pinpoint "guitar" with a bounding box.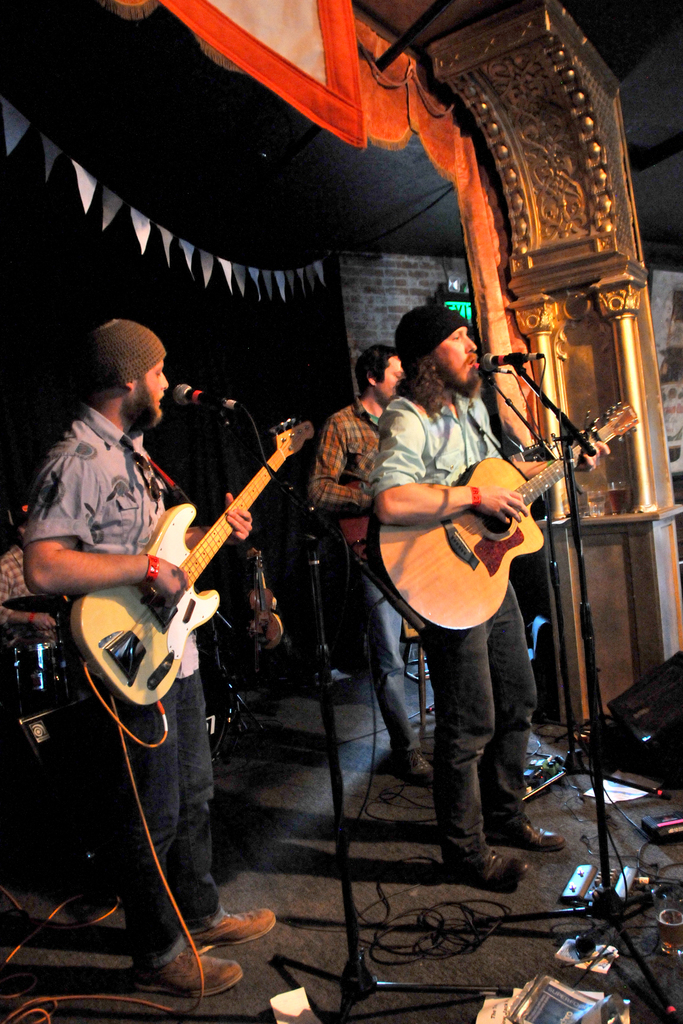
64 417 309 721.
